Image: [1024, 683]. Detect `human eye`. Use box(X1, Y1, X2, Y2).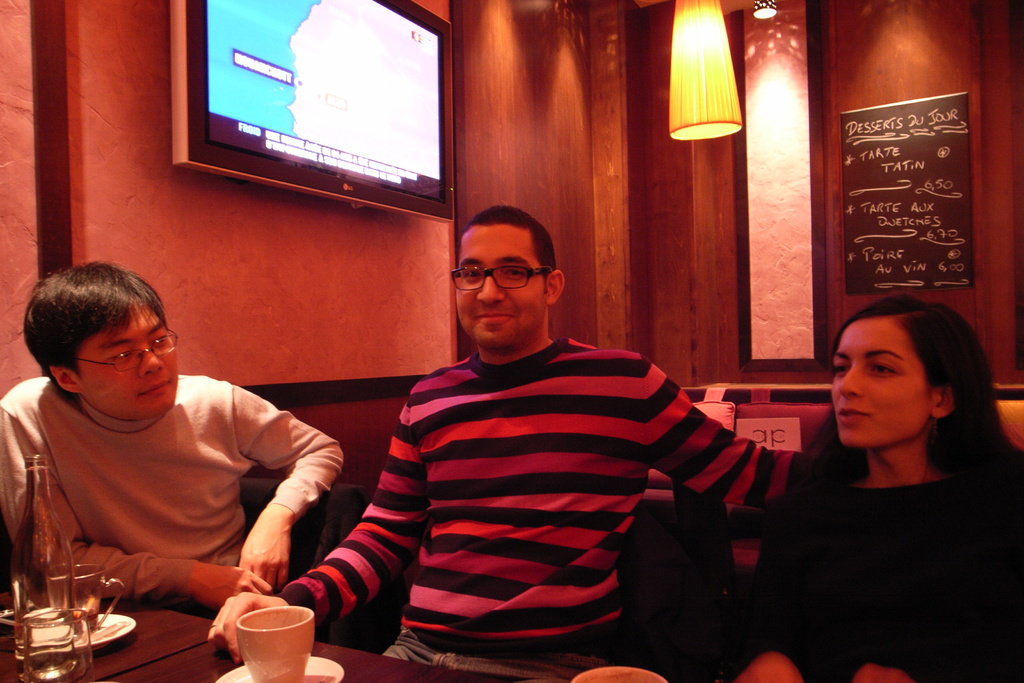
box(866, 362, 904, 379).
